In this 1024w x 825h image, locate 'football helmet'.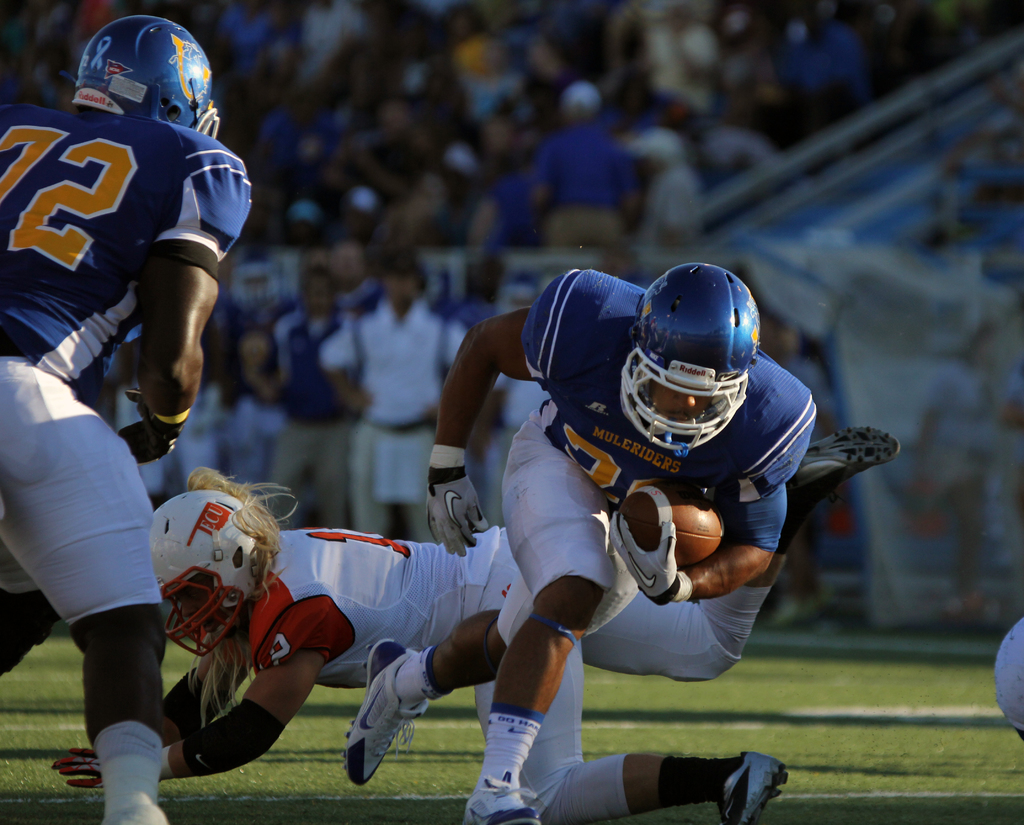
Bounding box: region(616, 257, 762, 454).
